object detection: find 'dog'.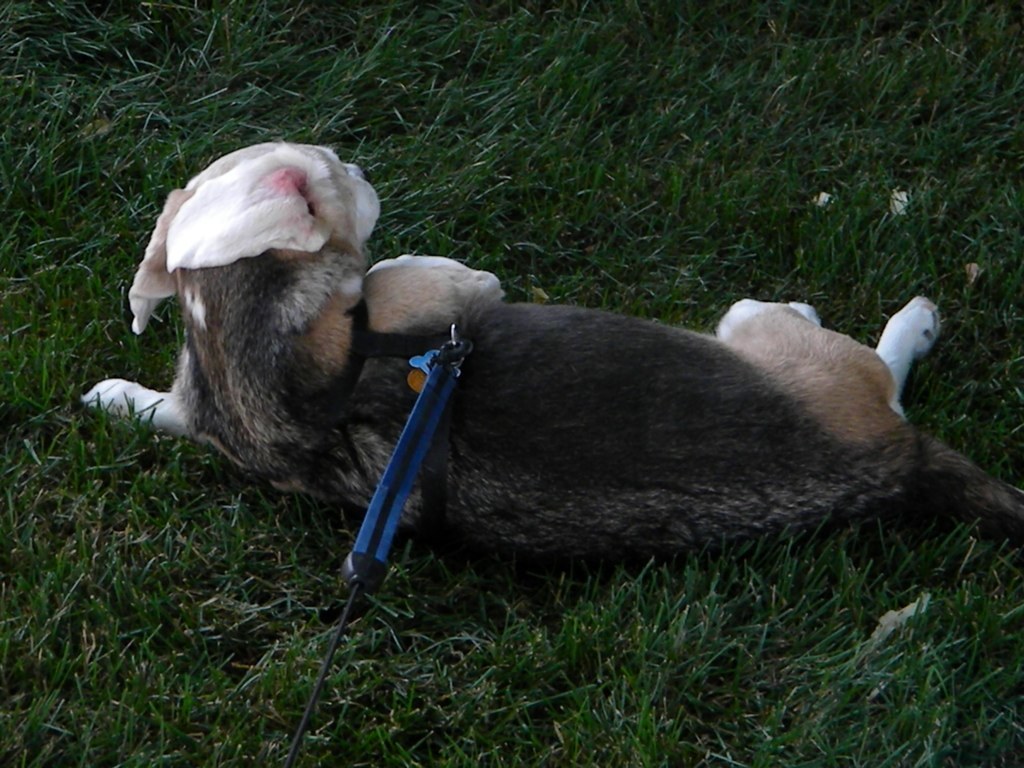
x1=78, y1=138, x2=1023, y2=567.
